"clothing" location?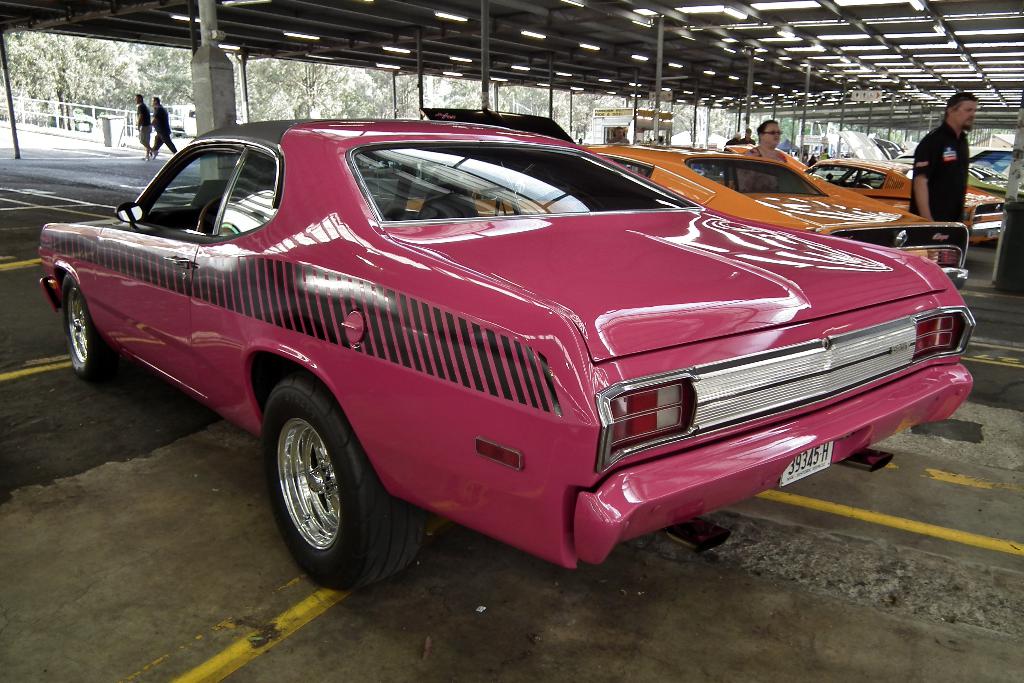
locate(918, 95, 991, 227)
